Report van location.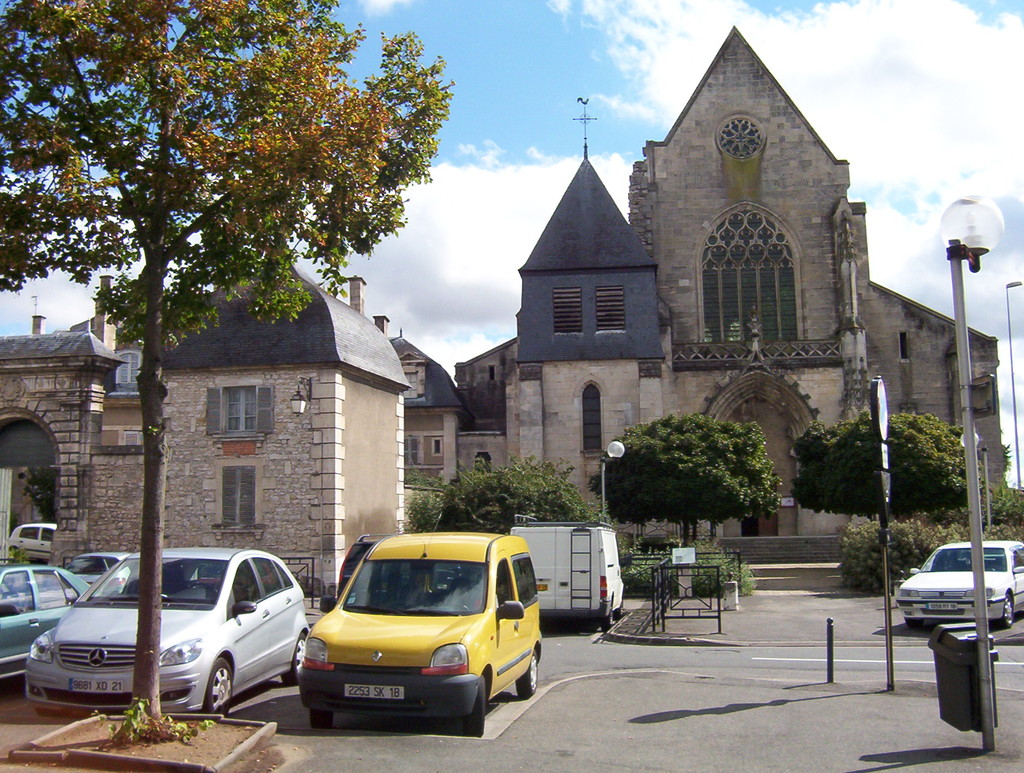
Report: 293 514 545 735.
